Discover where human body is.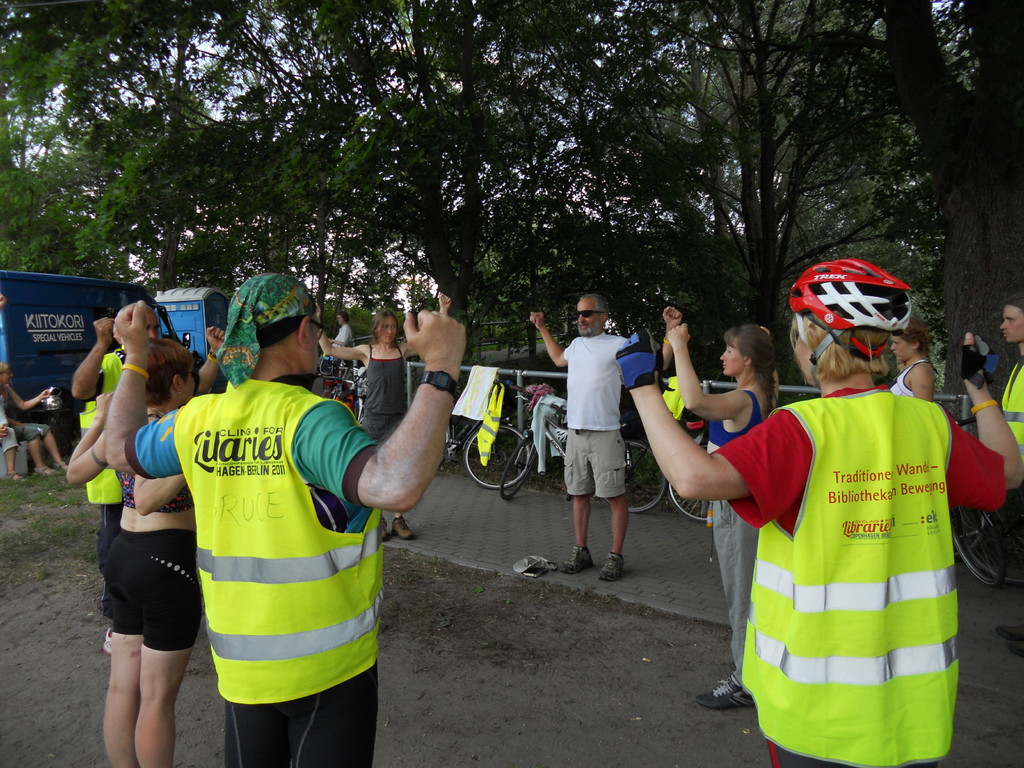
Discovered at BBox(317, 292, 452, 550).
